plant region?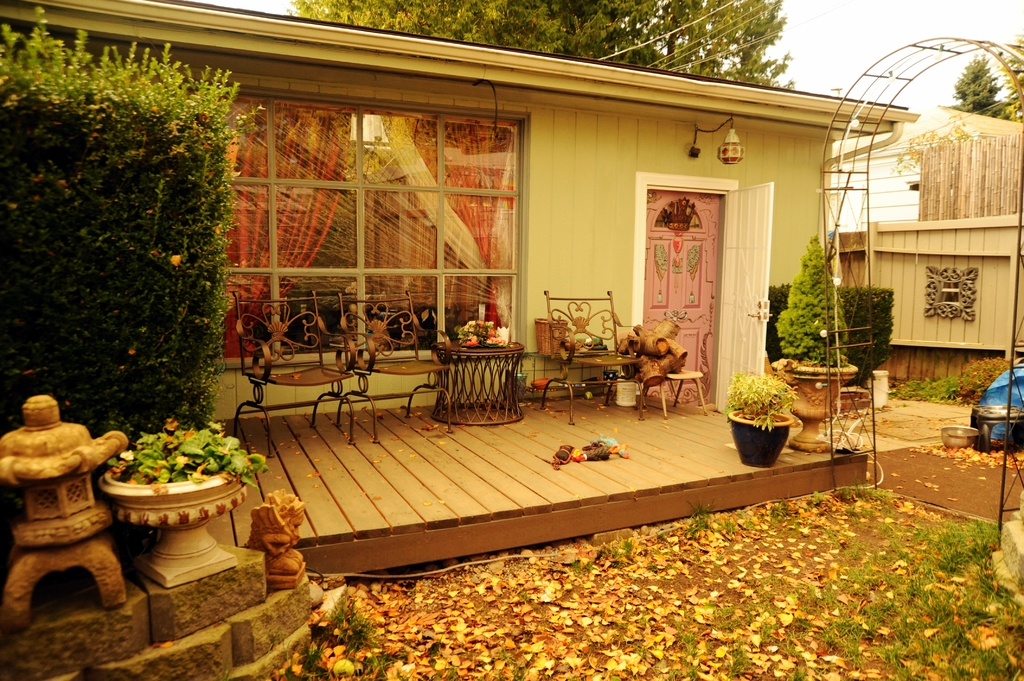
769/496/796/531
